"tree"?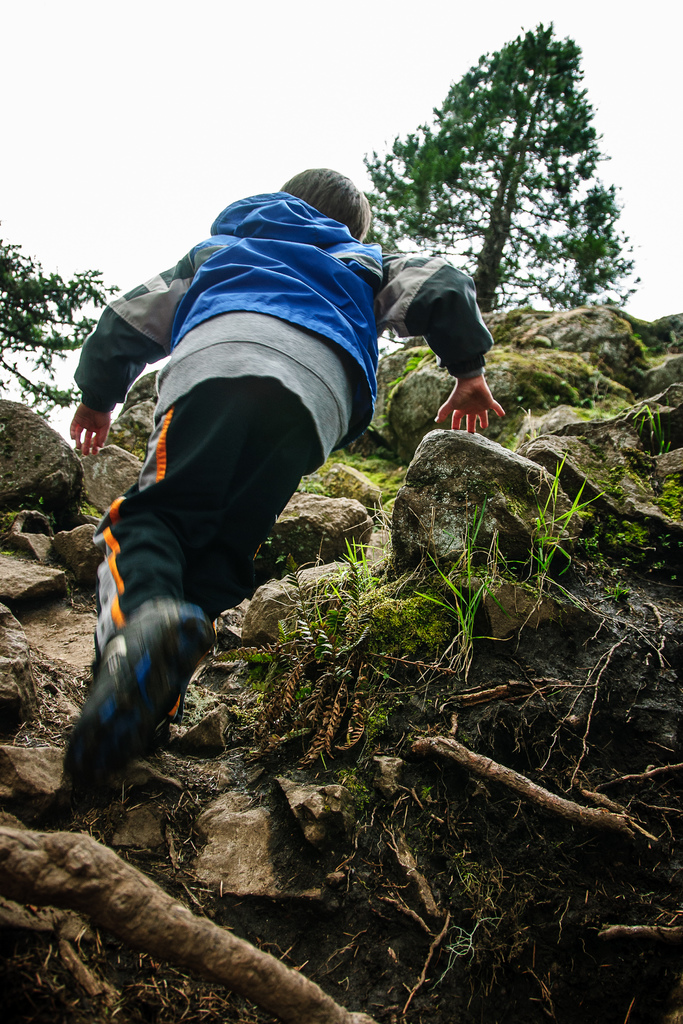
{"x1": 372, "y1": 22, "x2": 645, "y2": 345}
